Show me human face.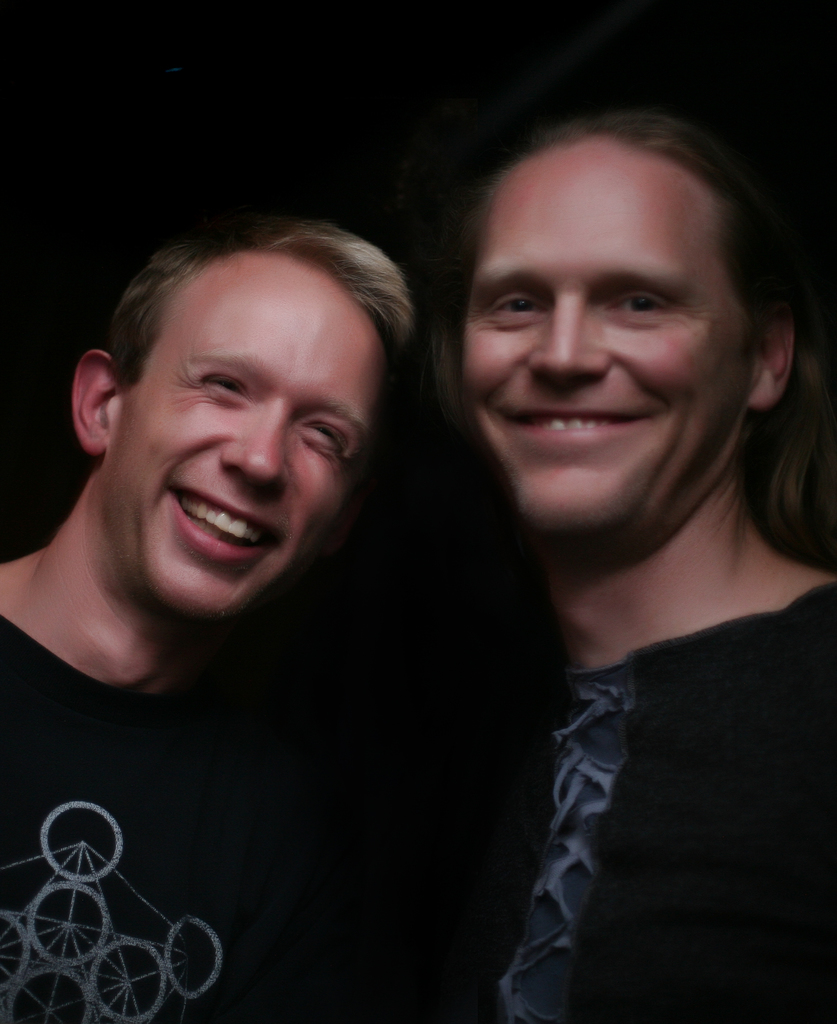
human face is here: (462, 129, 751, 541).
